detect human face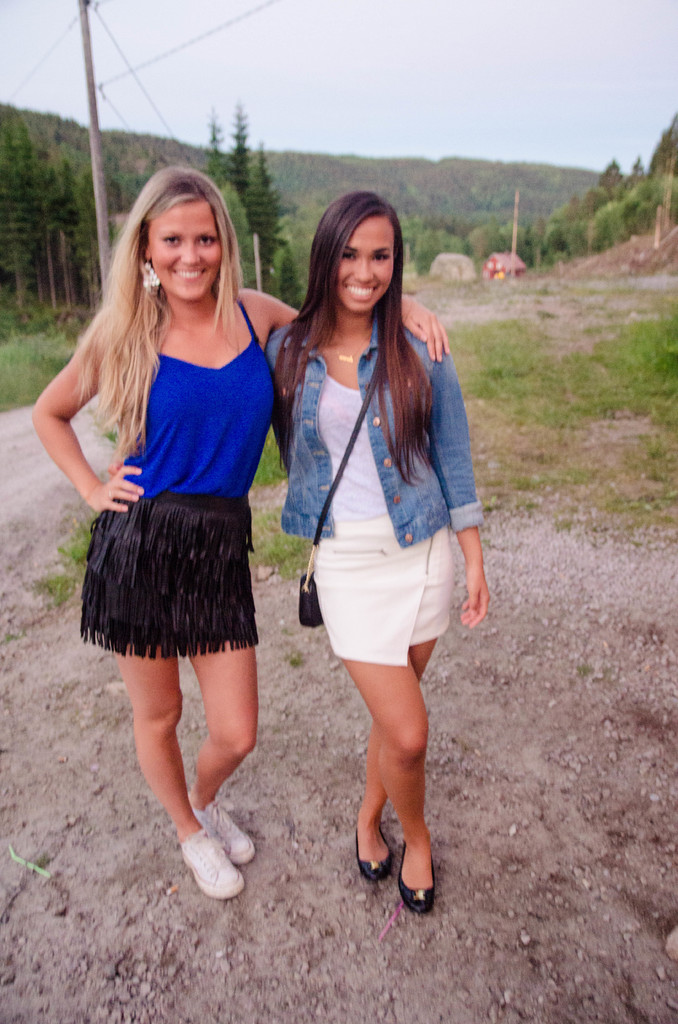
(x1=338, y1=212, x2=396, y2=310)
